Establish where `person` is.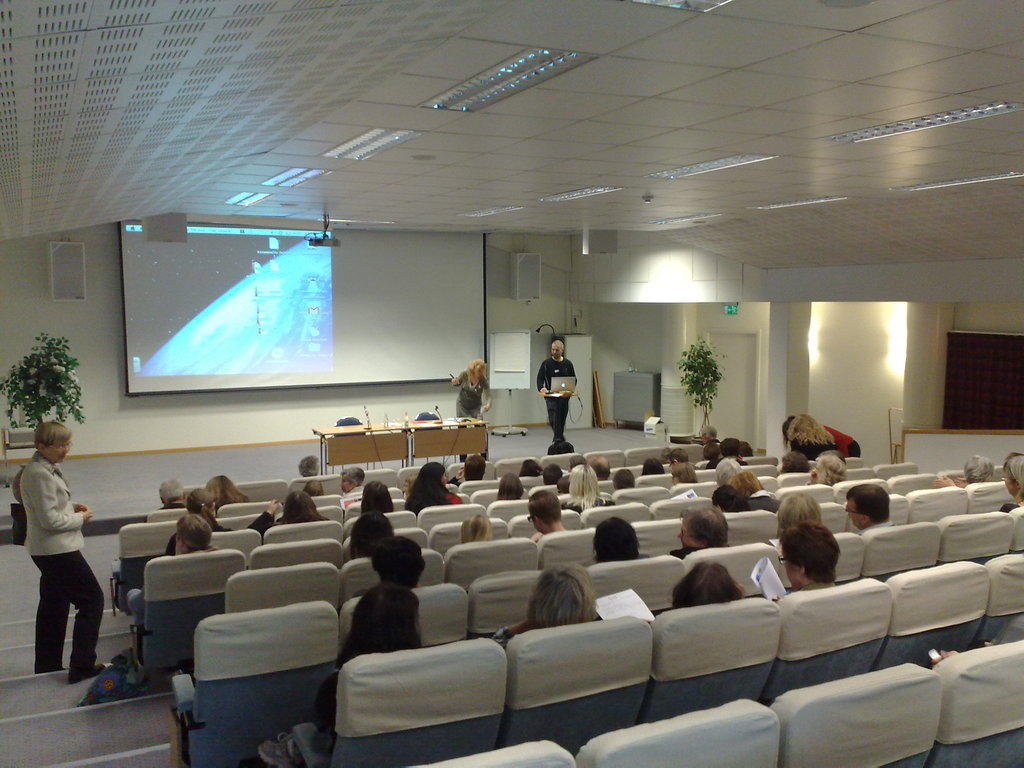
Established at Rect(568, 452, 588, 474).
